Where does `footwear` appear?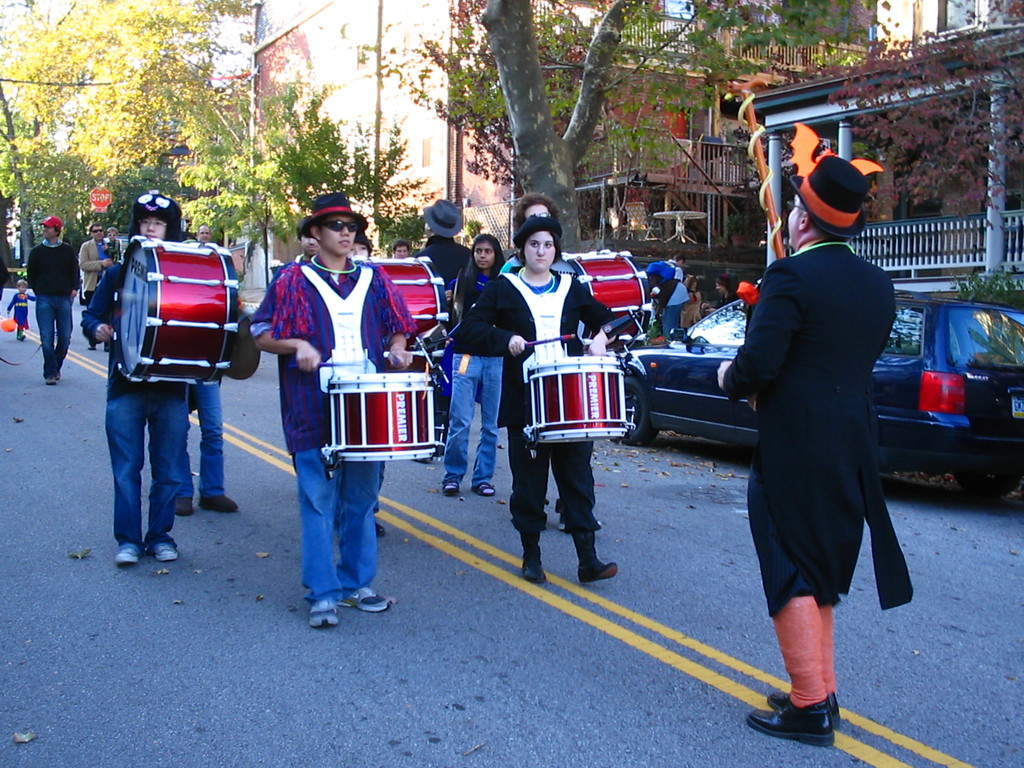
Appears at (left=113, top=540, right=145, bottom=564).
